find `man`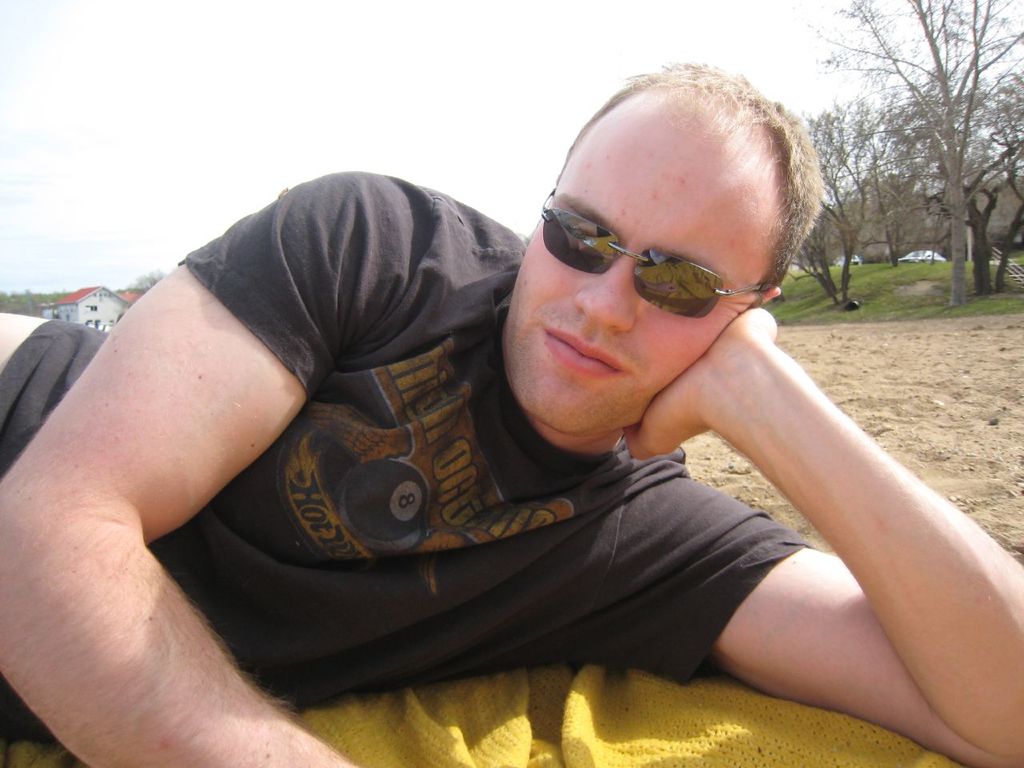
(left=47, top=65, right=981, bottom=746)
